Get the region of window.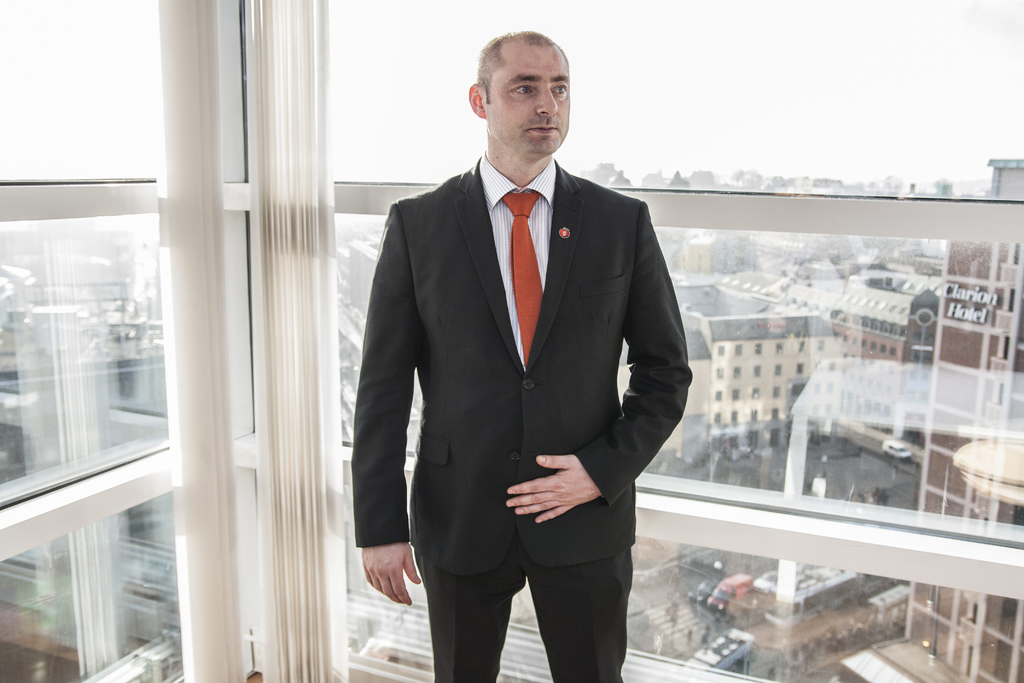
{"x1": 343, "y1": 483, "x2": 1023, "y2": 682}.
